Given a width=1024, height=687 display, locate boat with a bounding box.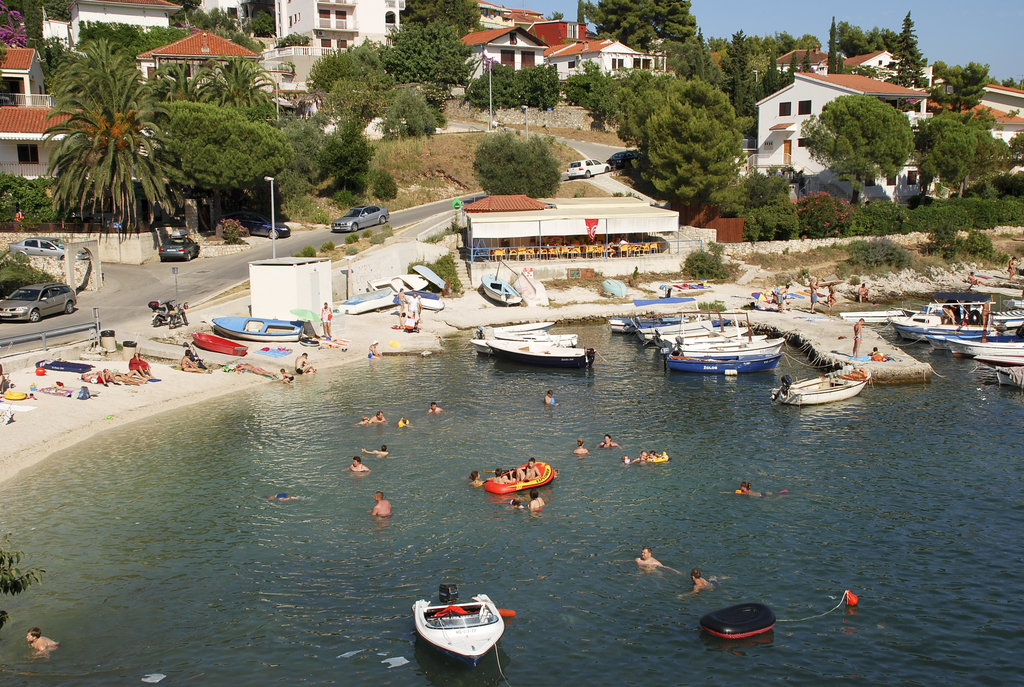
Located: l=212, t=319, r=308, b=345.
